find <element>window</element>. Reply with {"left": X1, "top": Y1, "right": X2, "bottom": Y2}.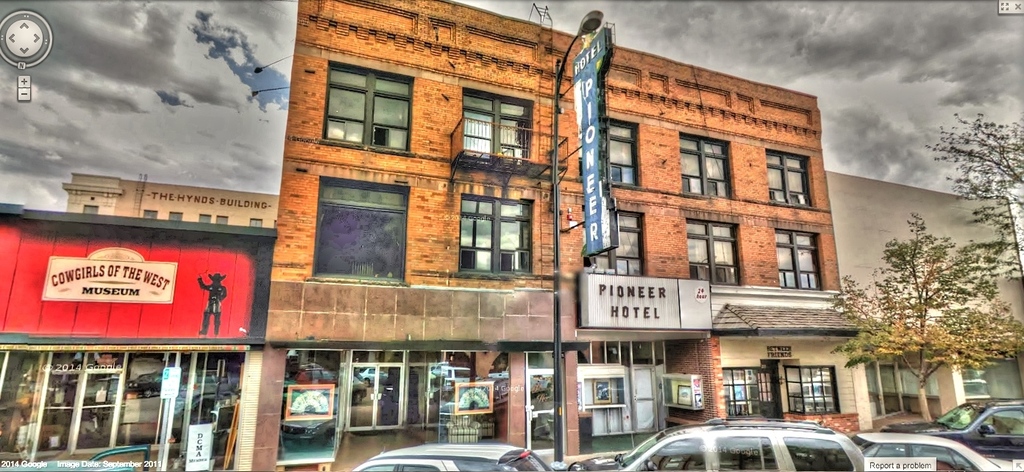
{"left": 783, "top": 367, "right": 842, "bottom": 412}.
